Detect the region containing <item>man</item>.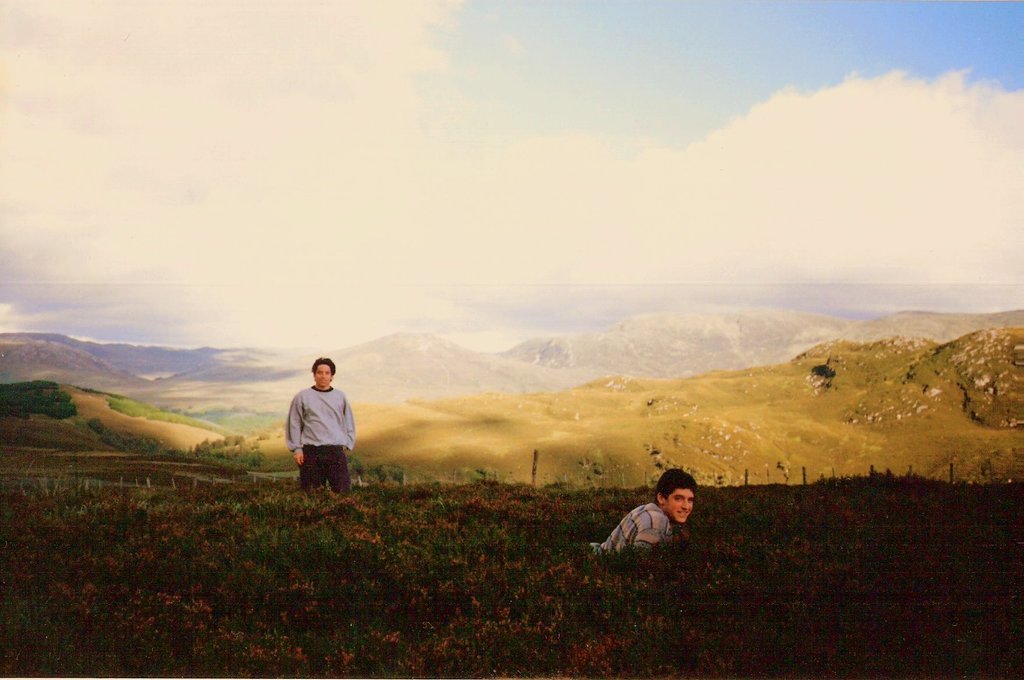
rect(601, 462, 712, 555).
